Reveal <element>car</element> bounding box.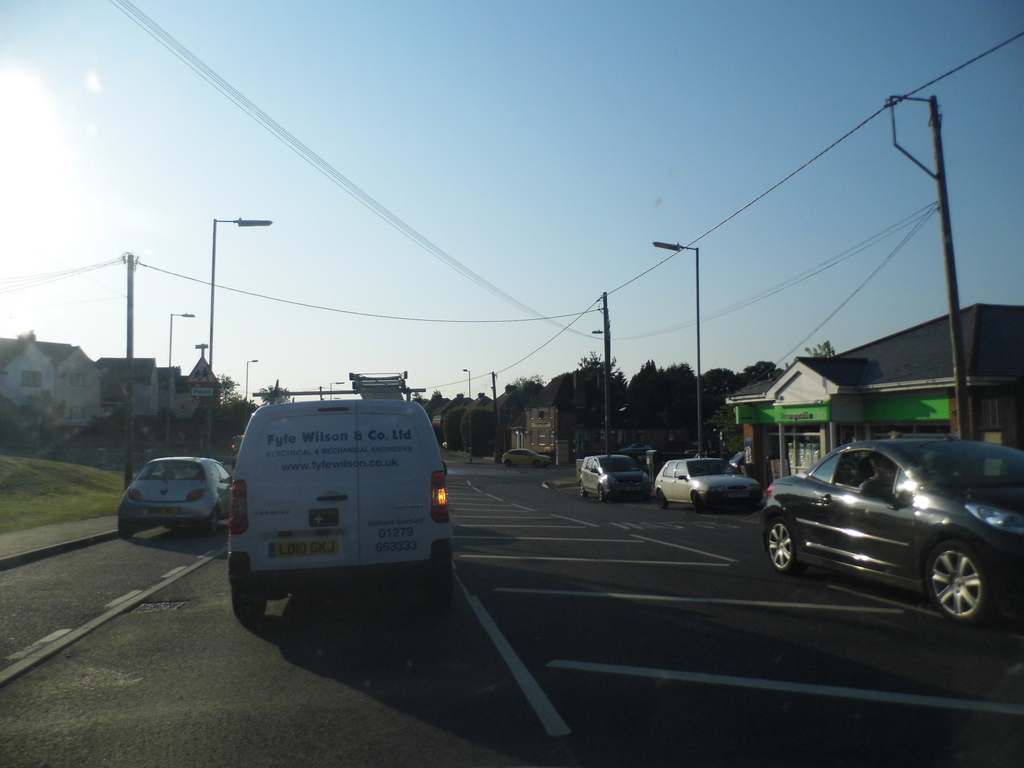
Revealed: <box>750,443,1017,620</box>.
